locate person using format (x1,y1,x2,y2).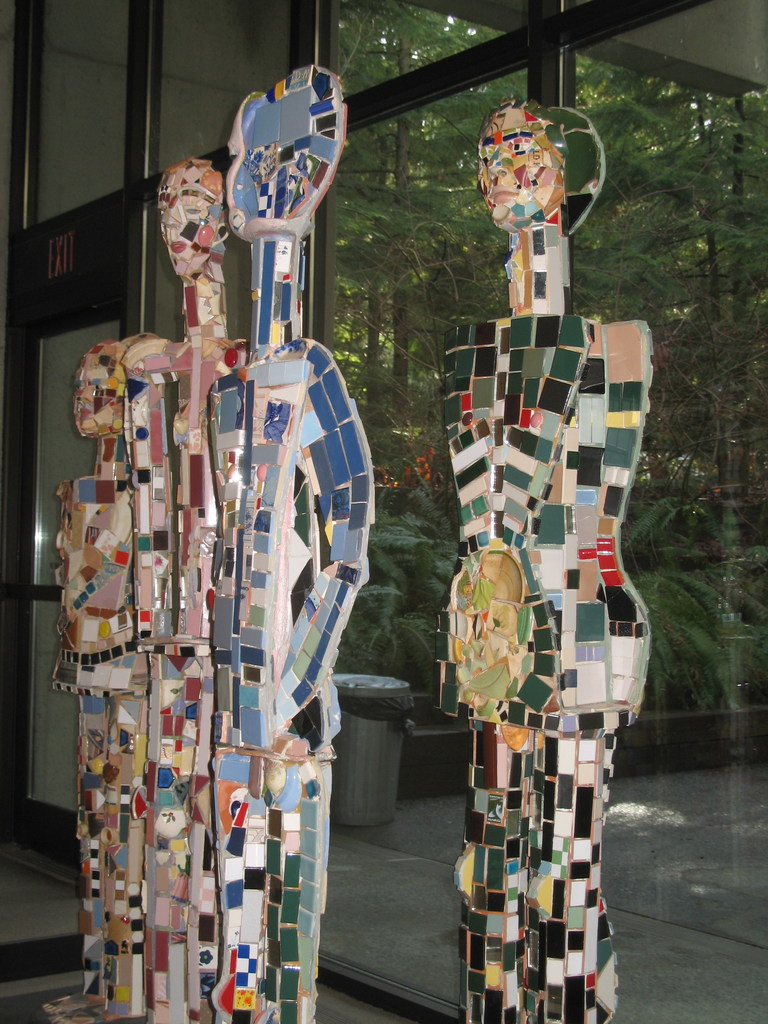
(446,198,652,982).
